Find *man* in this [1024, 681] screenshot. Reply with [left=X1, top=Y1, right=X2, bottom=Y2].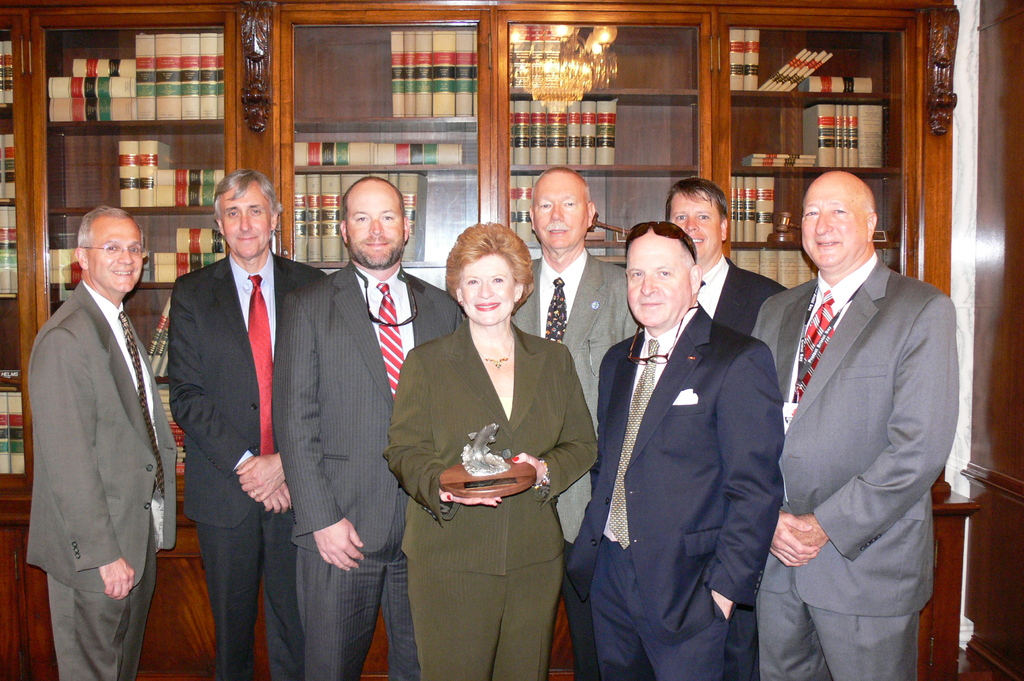
[left=159, top=148, right=323, bottom=679].
